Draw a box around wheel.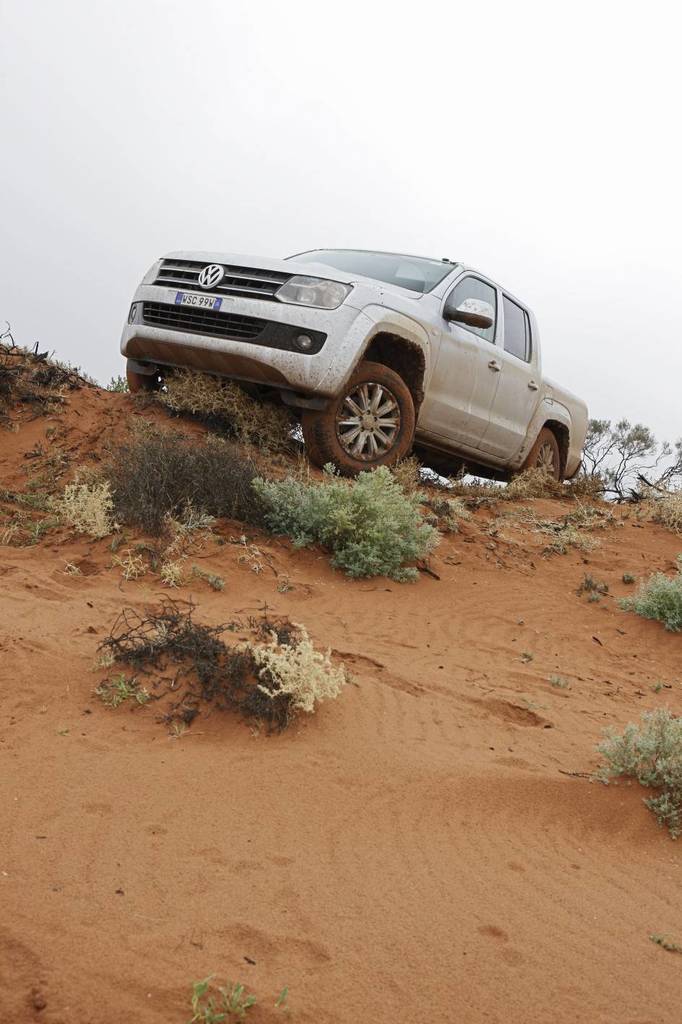
[x1=514, y1=431, x2=563, y2=483].
